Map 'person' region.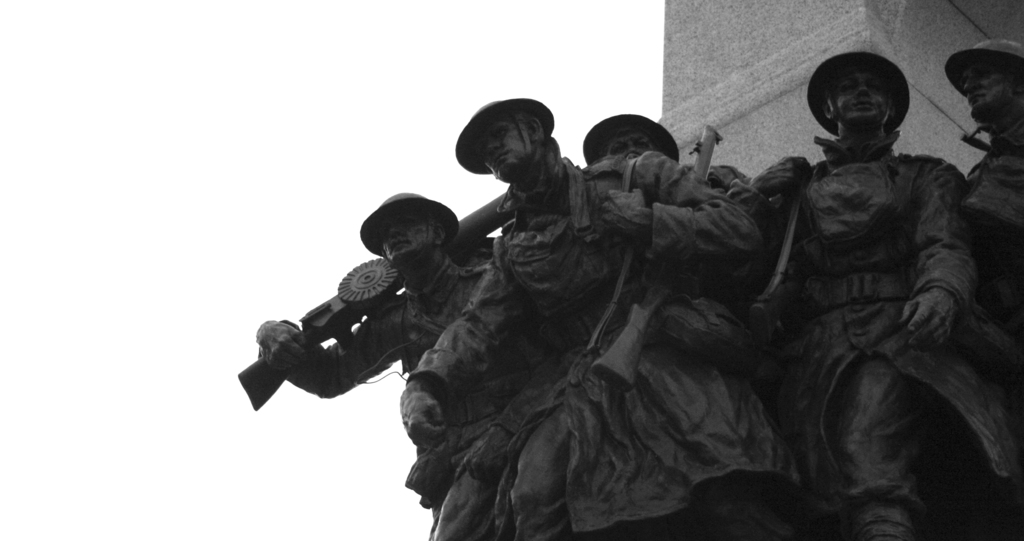
Mapped to l=739, t=51, r=1023, b=540.
